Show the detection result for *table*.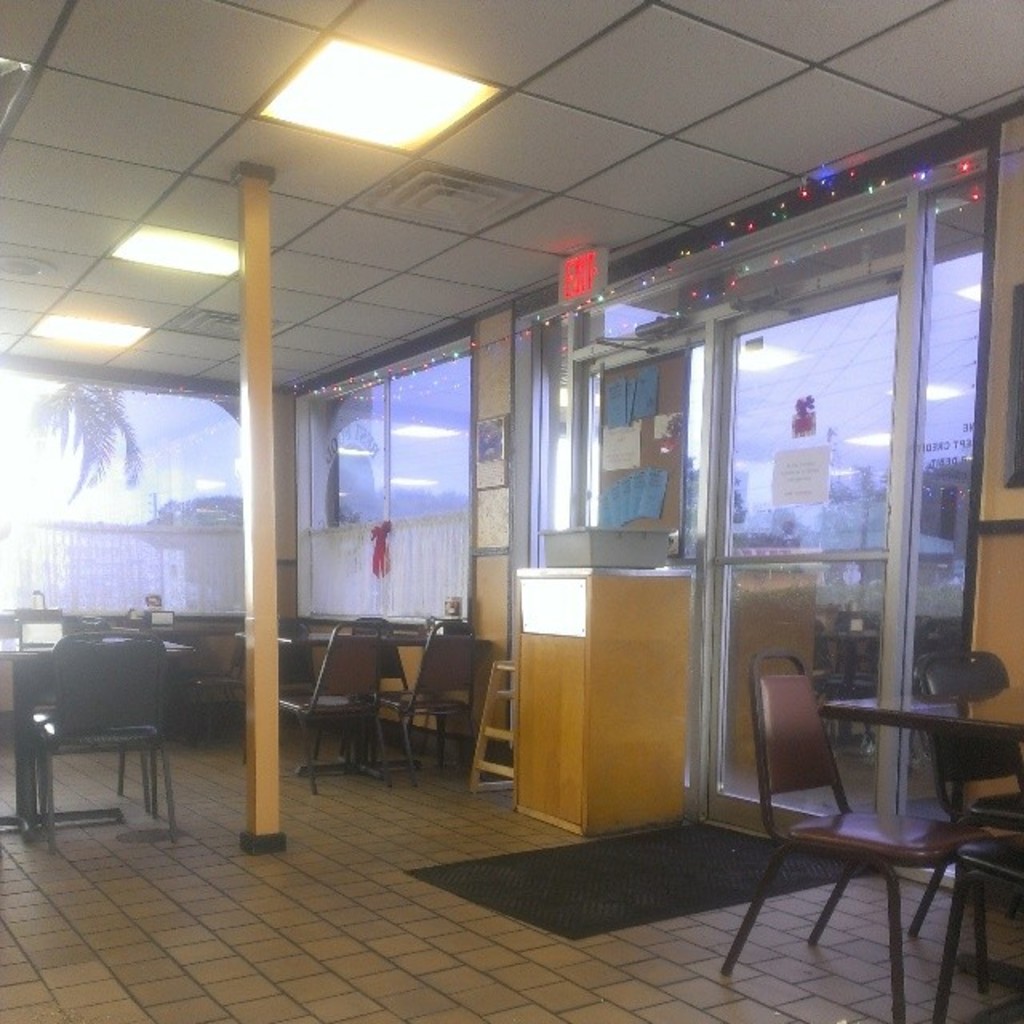
0/627/190/808.
